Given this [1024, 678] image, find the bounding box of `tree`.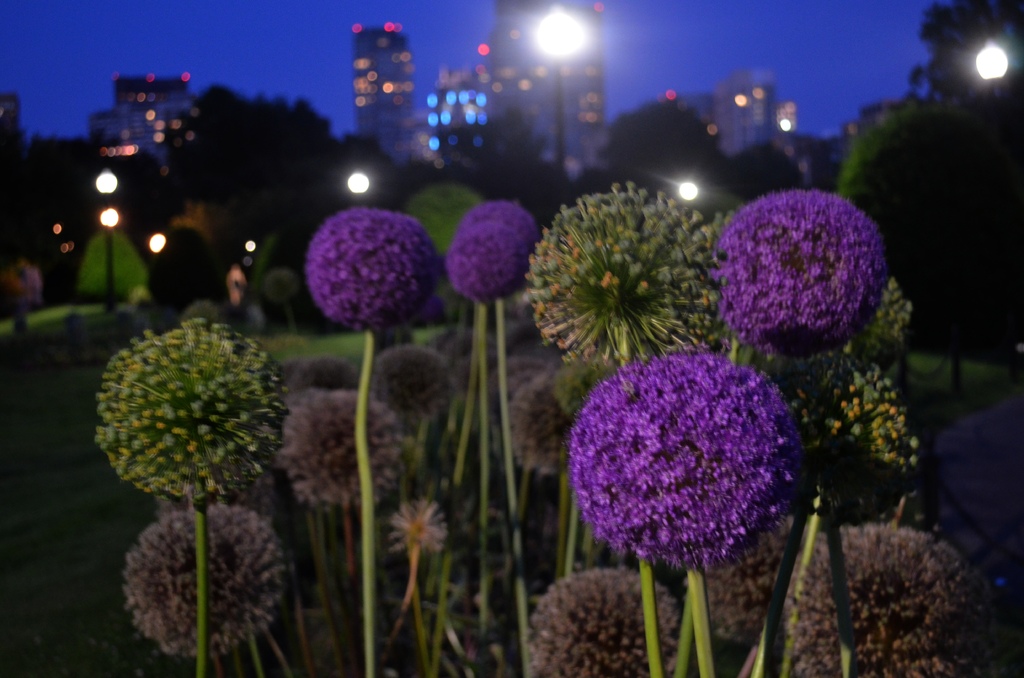
l=173, t=72, r=342, b=314.
